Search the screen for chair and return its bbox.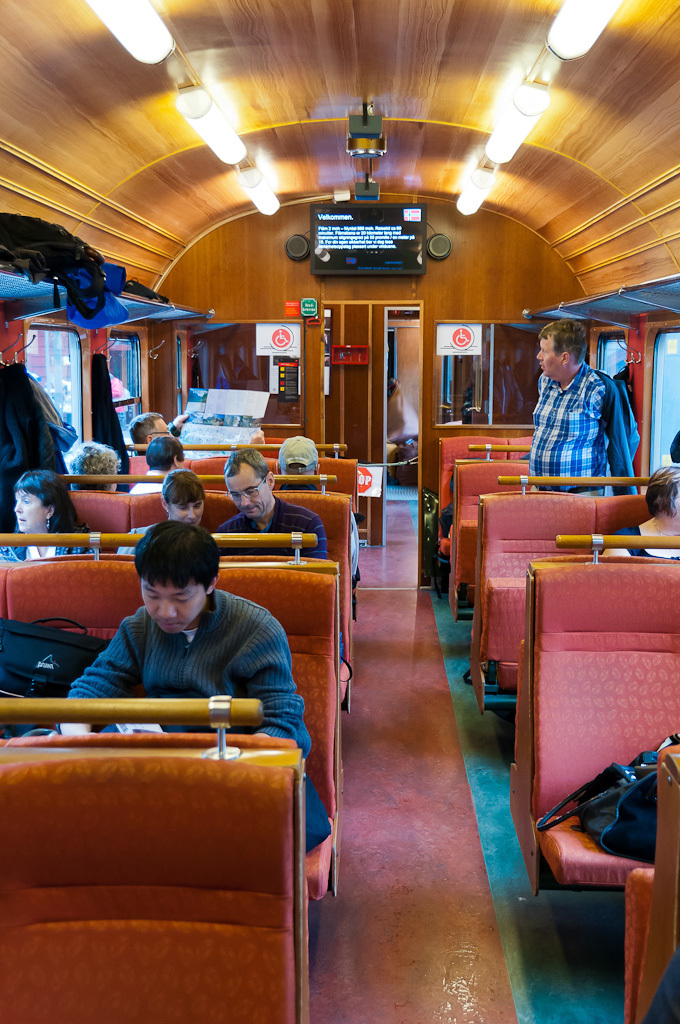
Found: 465:478:655:710.
